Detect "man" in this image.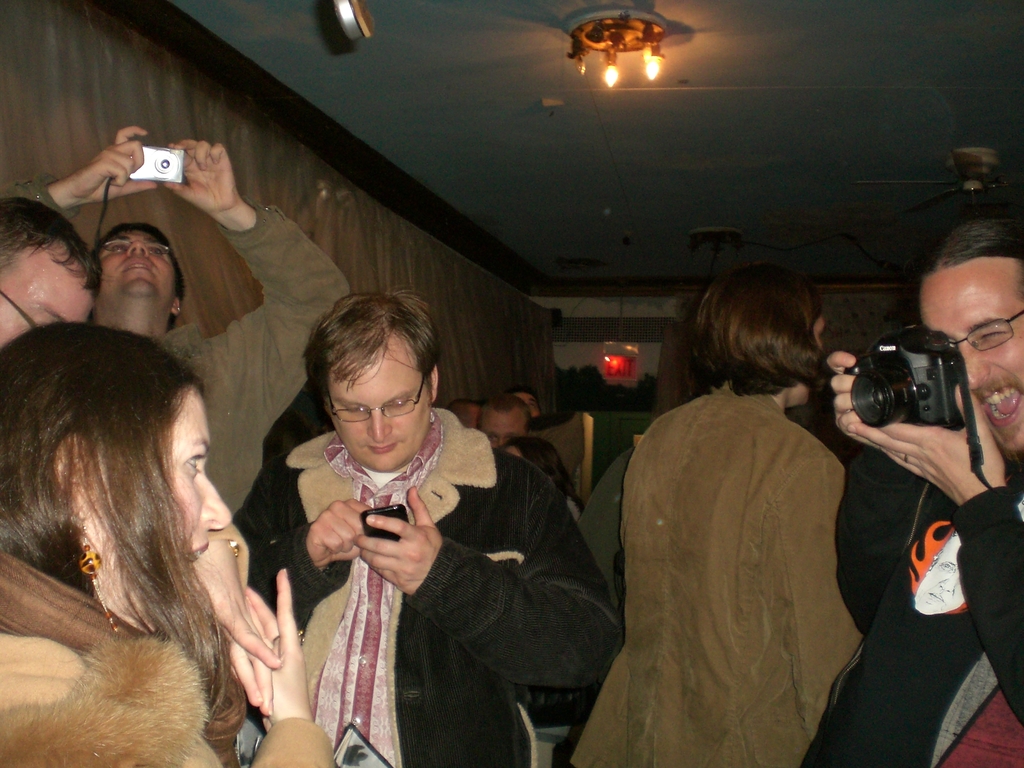
Detection: <box>796,231,1023,720</box>.
